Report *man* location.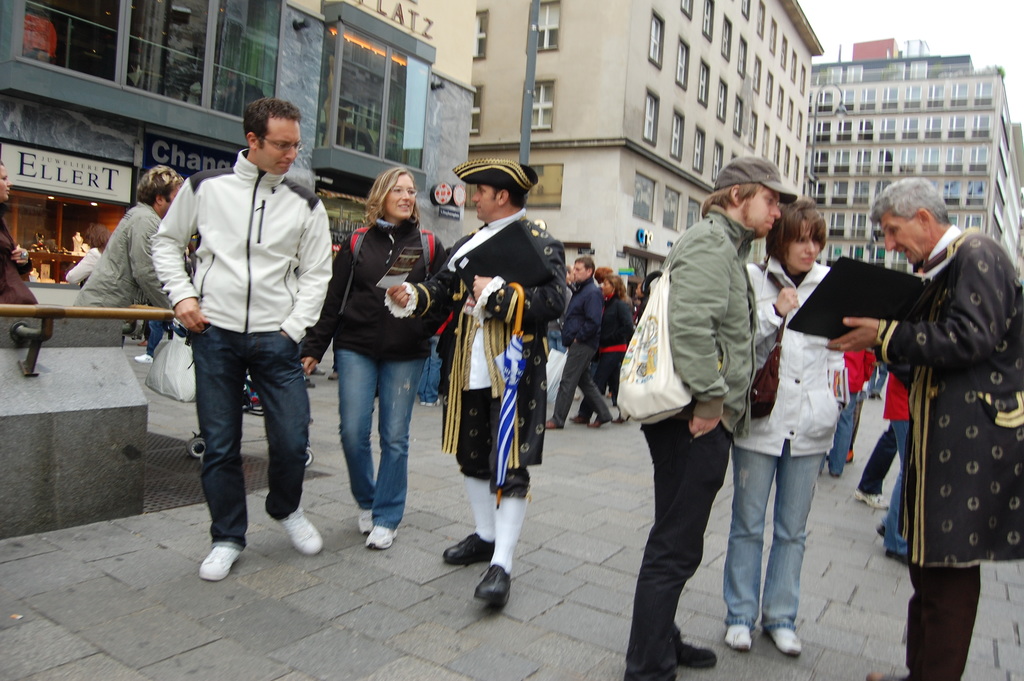
Report: (70,164,184,307).
